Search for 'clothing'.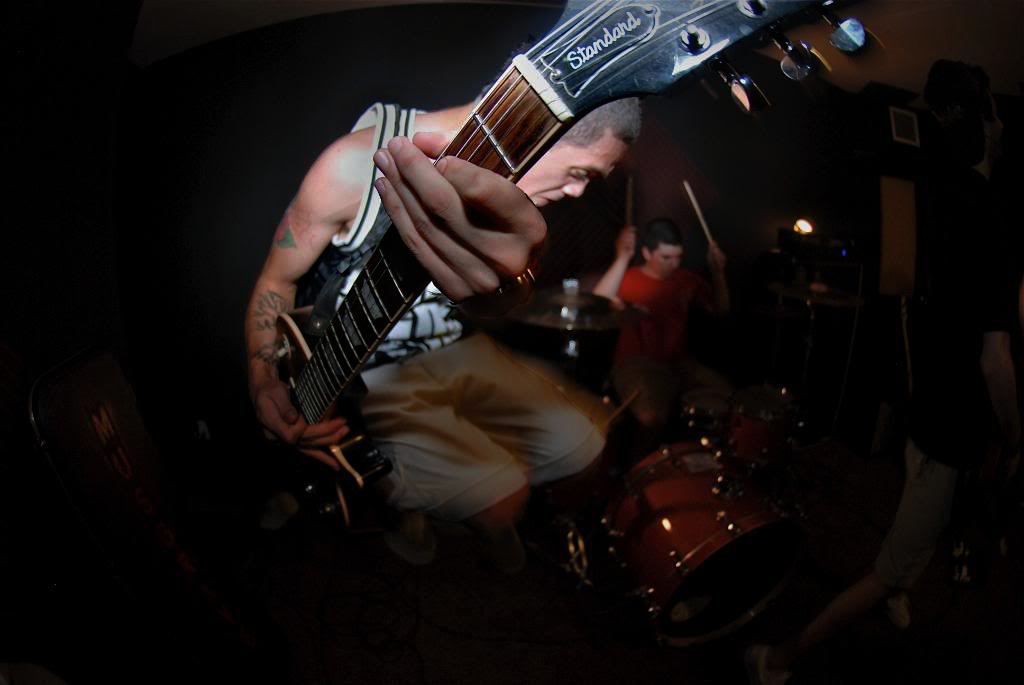
Found at pyautogui.locateOnScreen(608, 261, 708, 299).
